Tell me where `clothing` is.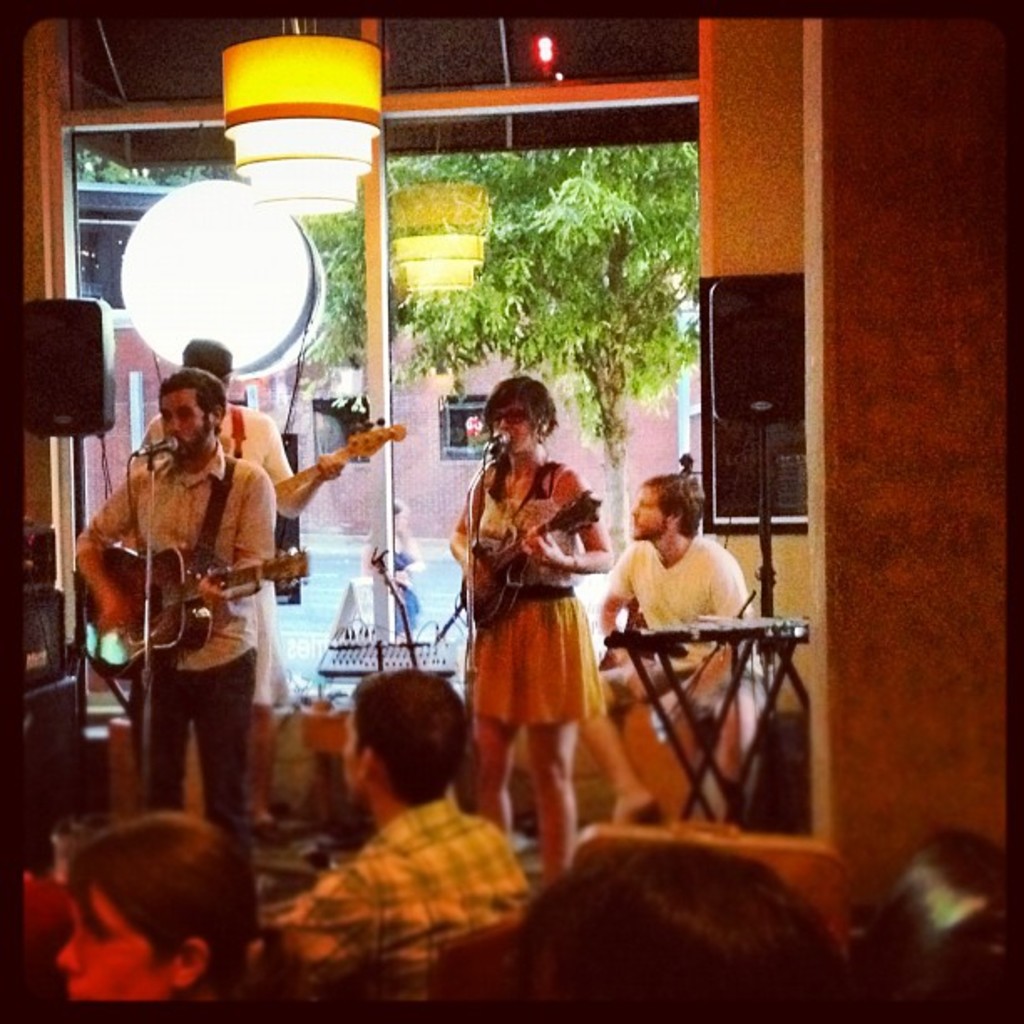
`clothing` is at <bbox>452, 427, 607, 793</bbox>.
